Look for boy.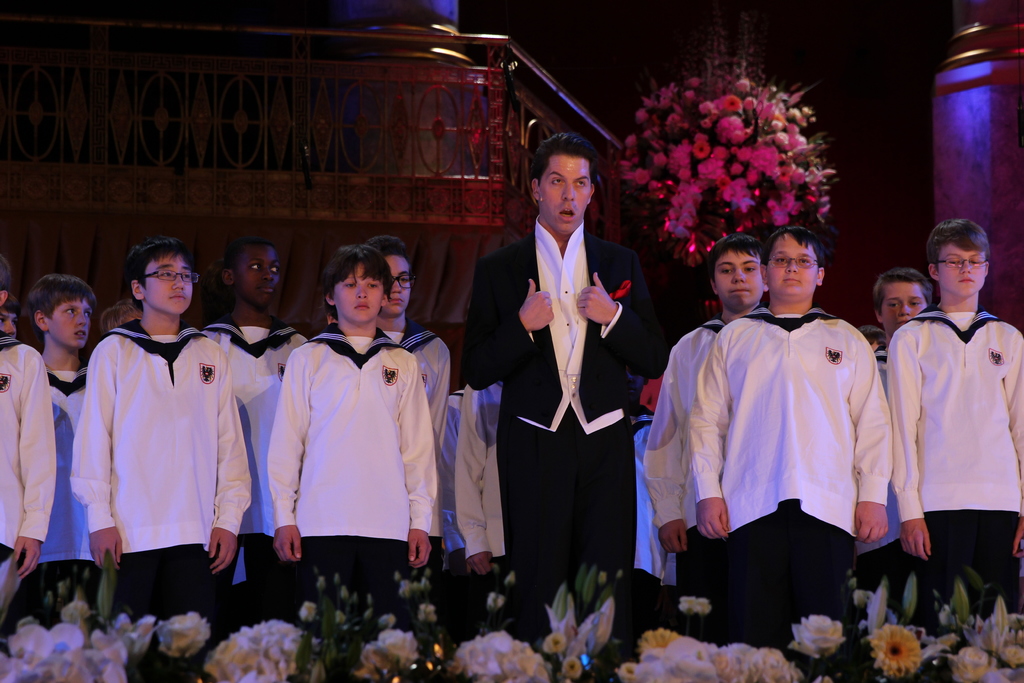
Found: (72, 238, 255, 682).
